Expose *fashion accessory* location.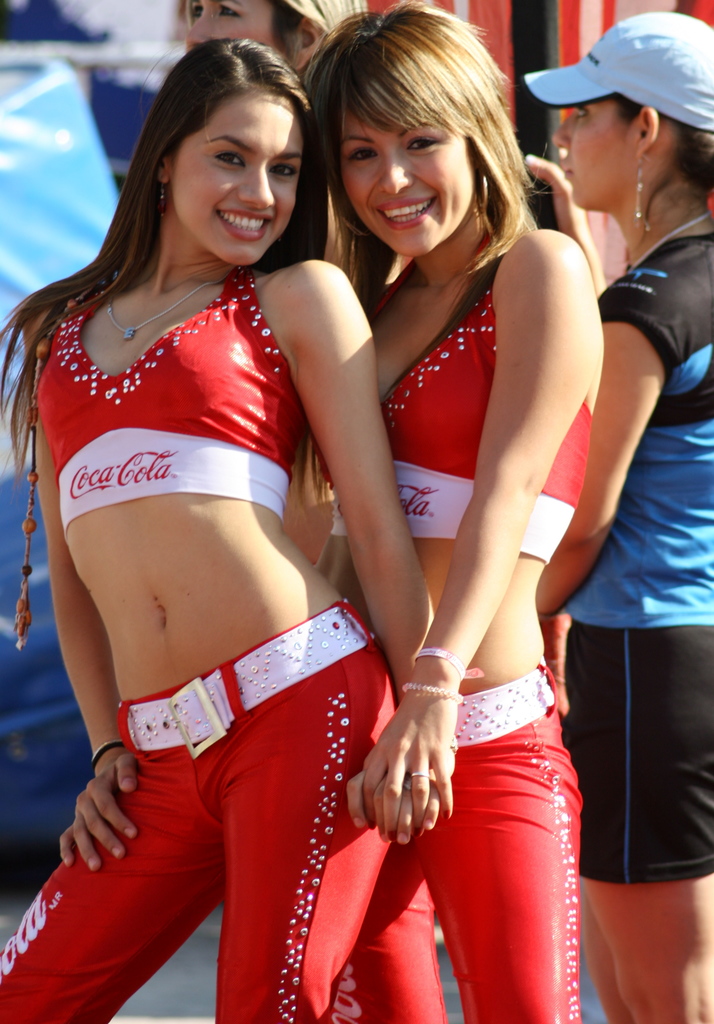
Exposed at {"x1": 407, "y1": 771, "x2": 437, "y2": 778}.
